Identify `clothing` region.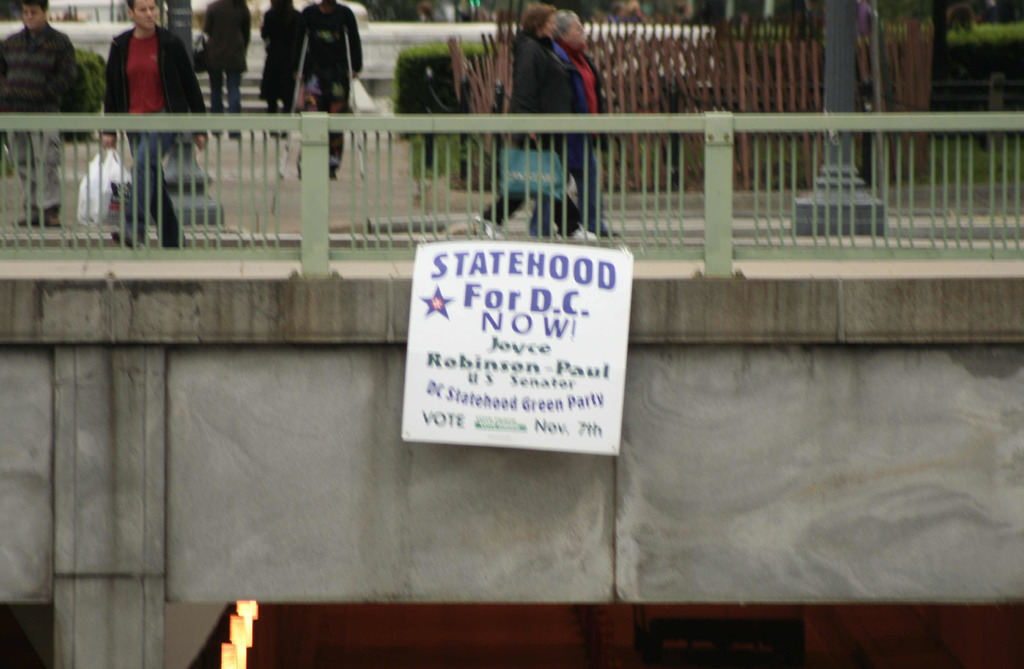
Region: bbox=(3, 29, 74, 211).
